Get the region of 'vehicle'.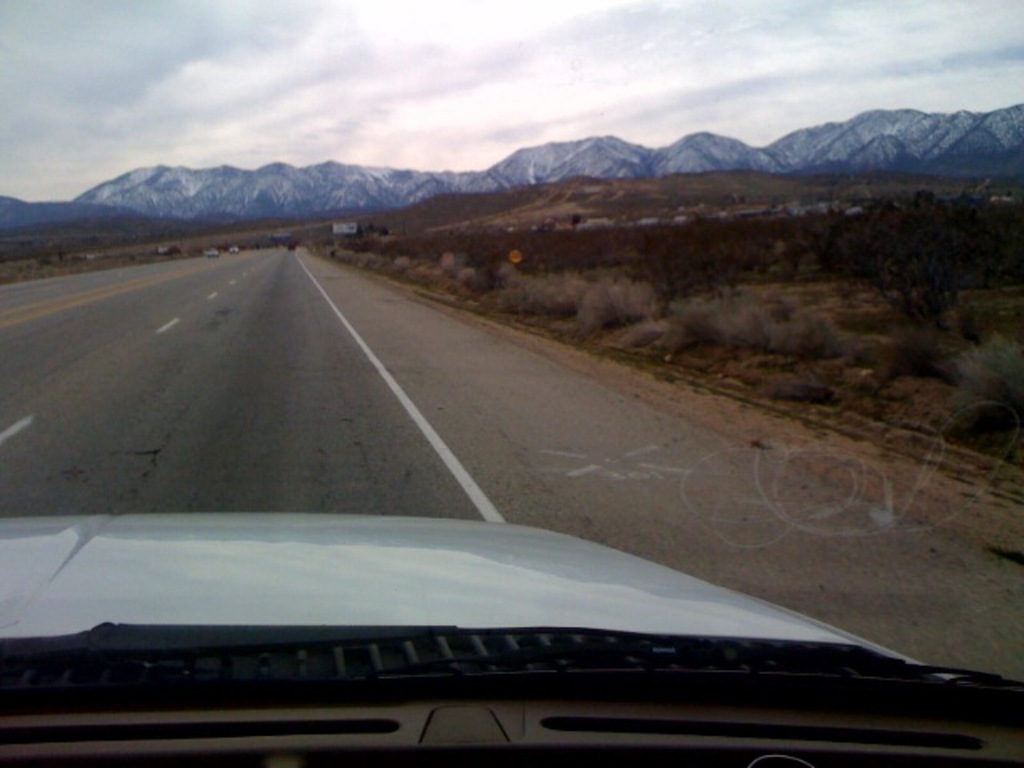
(205, 246, 222, 259).
